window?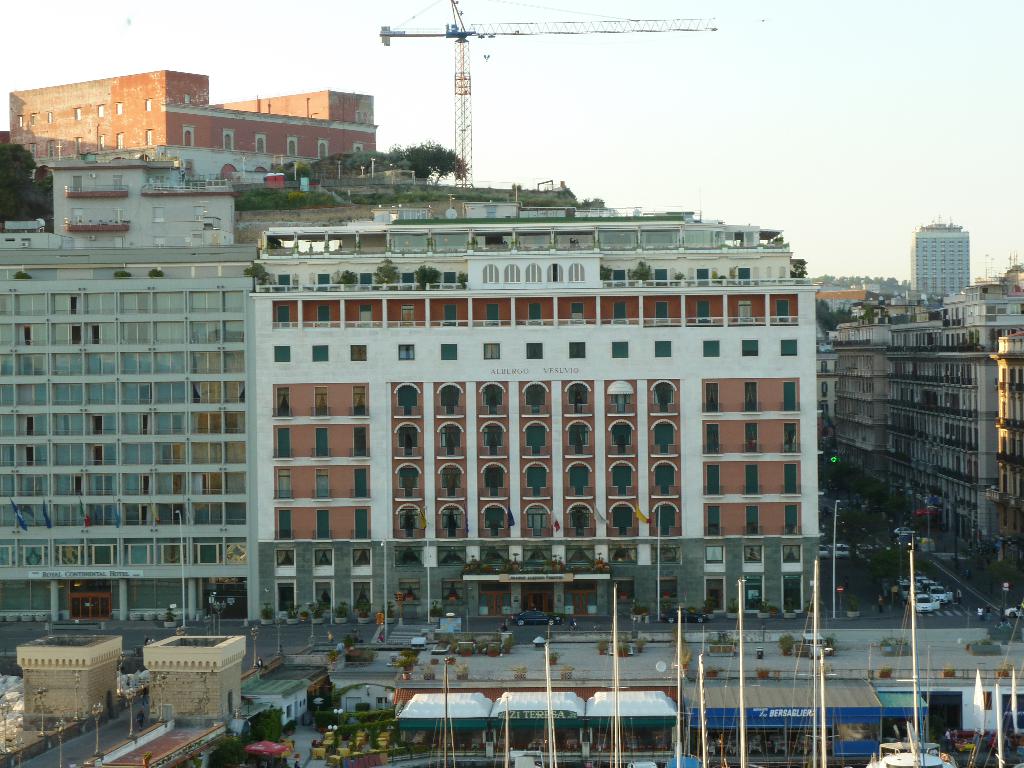
box(129, 575, 189, 610)
